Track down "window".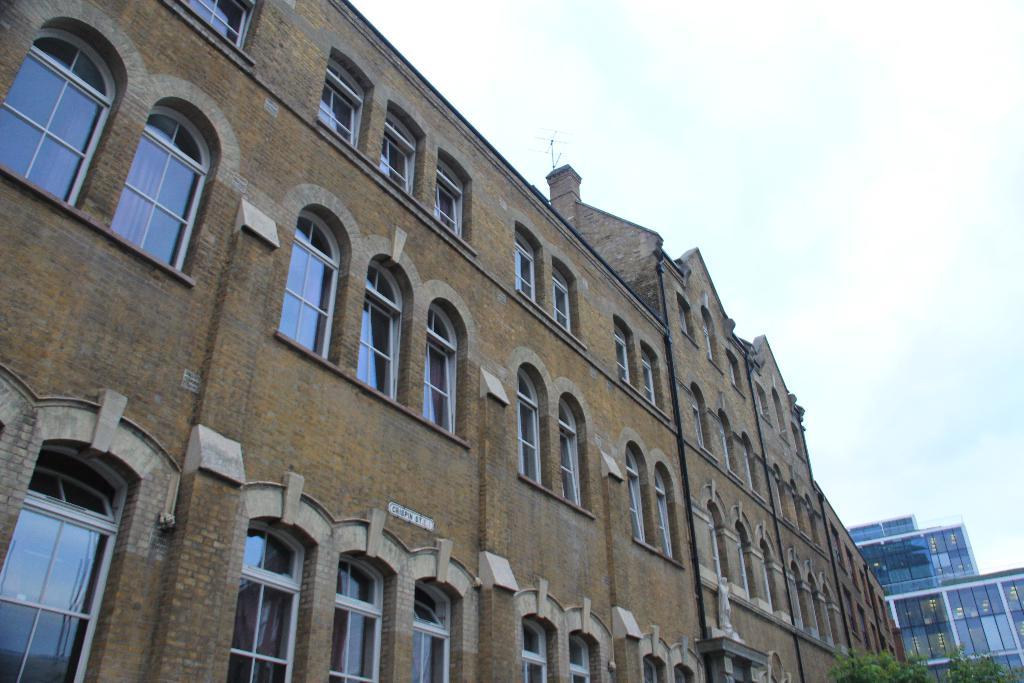
Tracked to {"left": 832, "top": 587, "right": 841, "bottom": 654}.
